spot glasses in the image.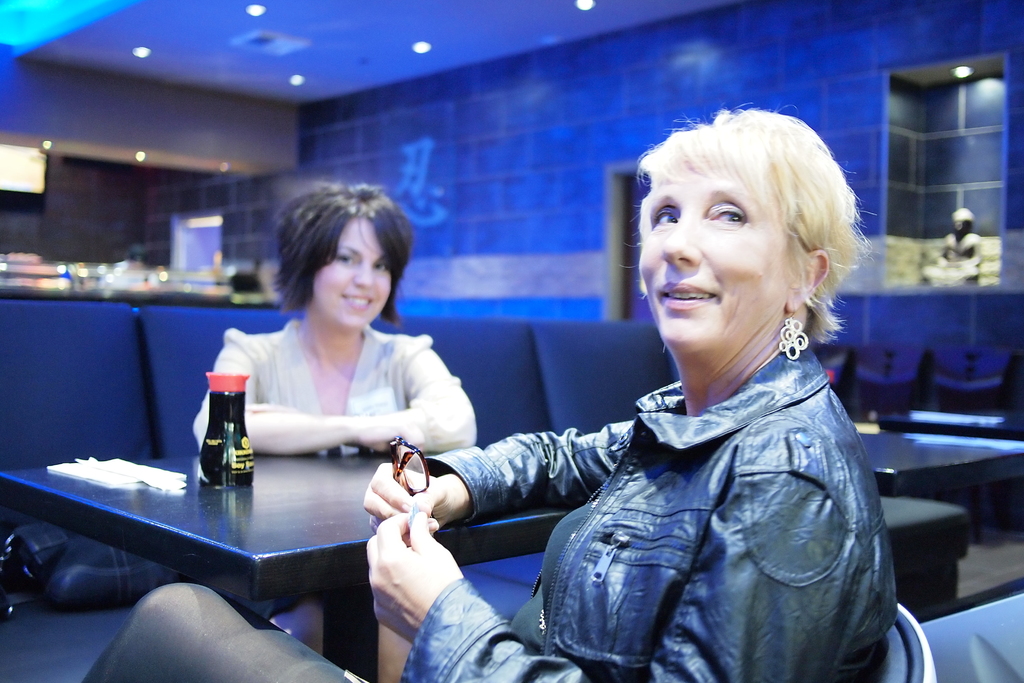
glasses found at Rect(388, 432, 431, 495).
